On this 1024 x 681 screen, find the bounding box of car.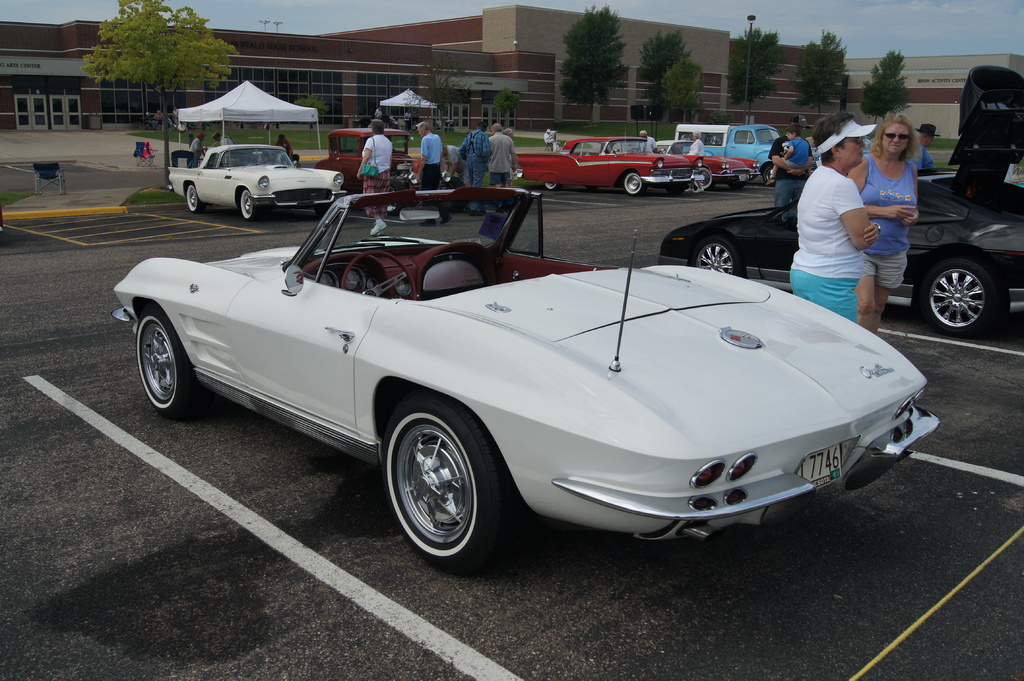
Bounding box: x1=915 y1=69 x2=1023 y2=227.
